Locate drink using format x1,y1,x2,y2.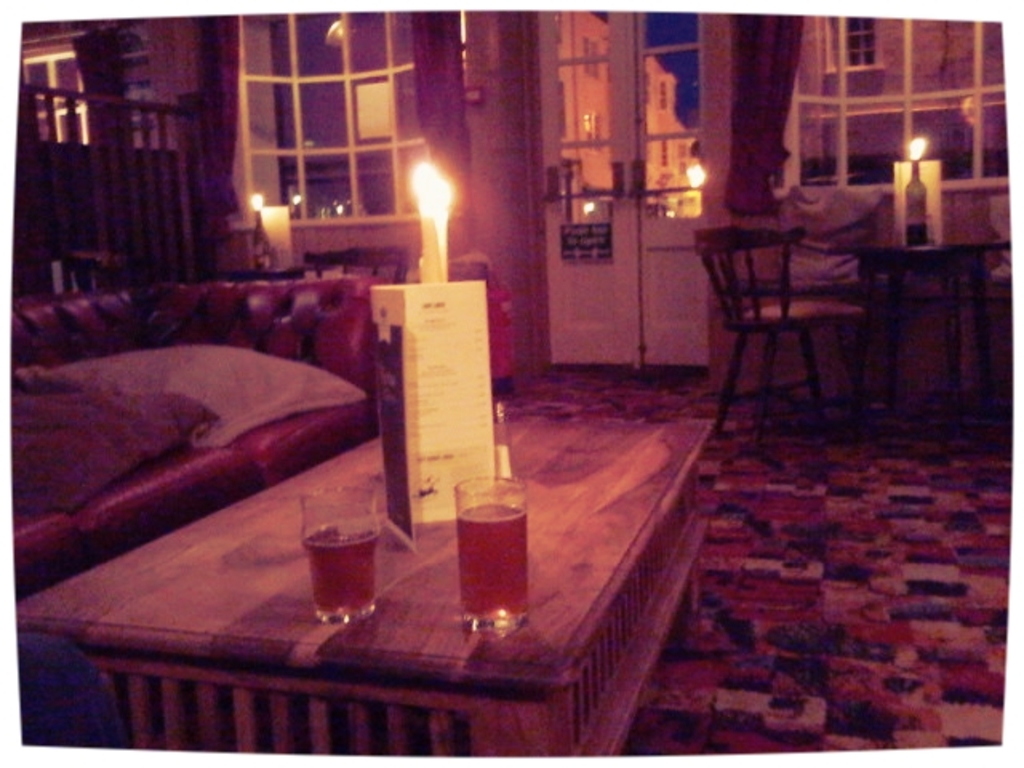
304,528,378,622.
